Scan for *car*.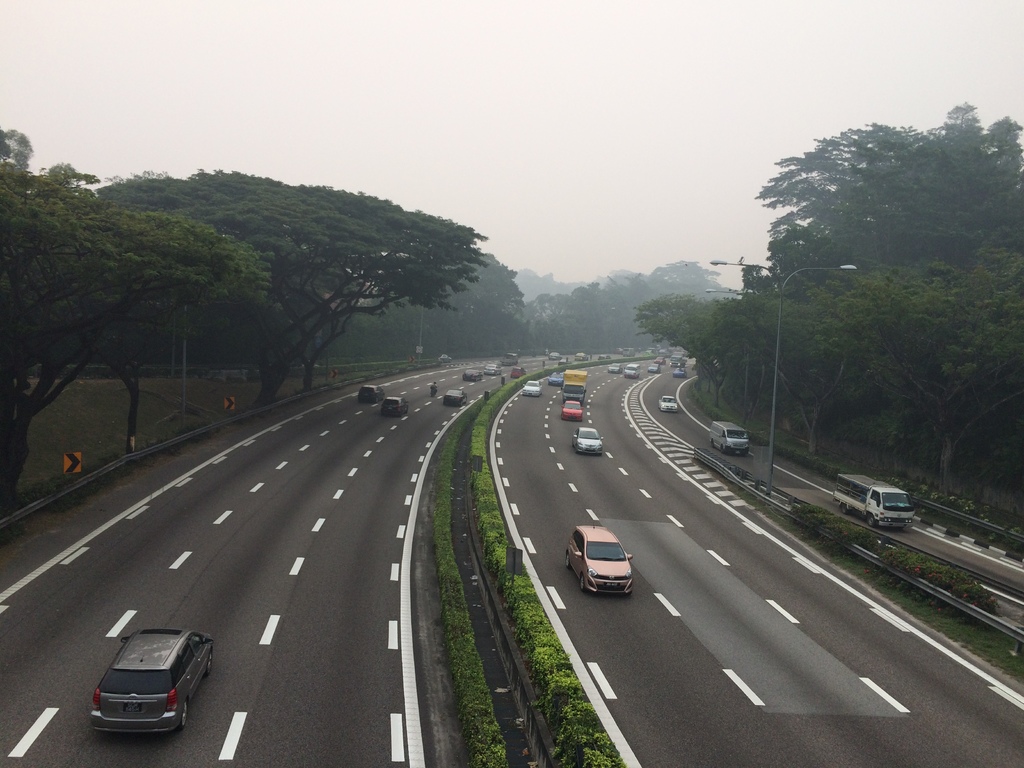
Scan result: 572 353 586 359.
